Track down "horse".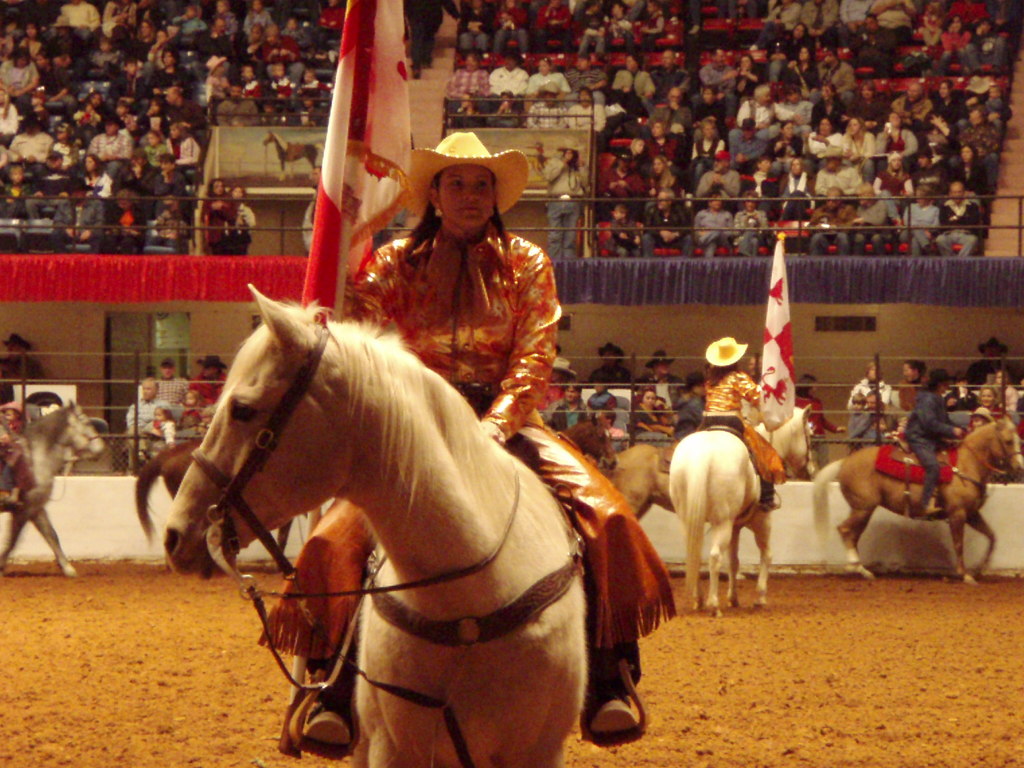
Tracked to (131, 442, 292, 569).
